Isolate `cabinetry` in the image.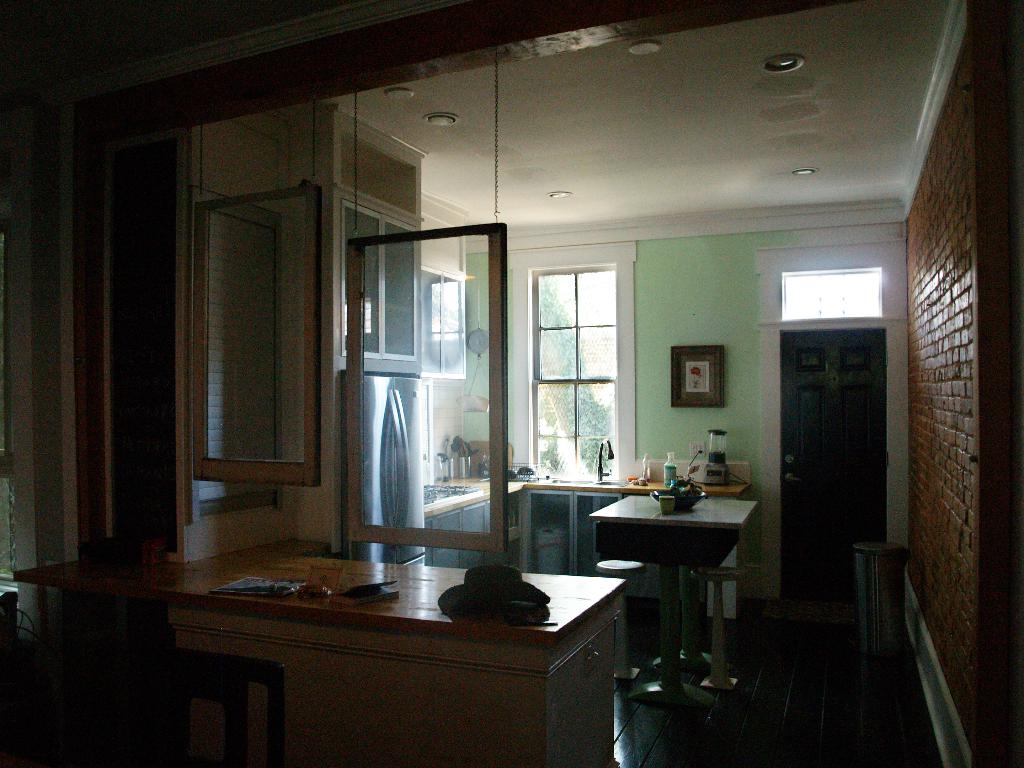
Isolated region: rect(426, 262, 473, 380).
